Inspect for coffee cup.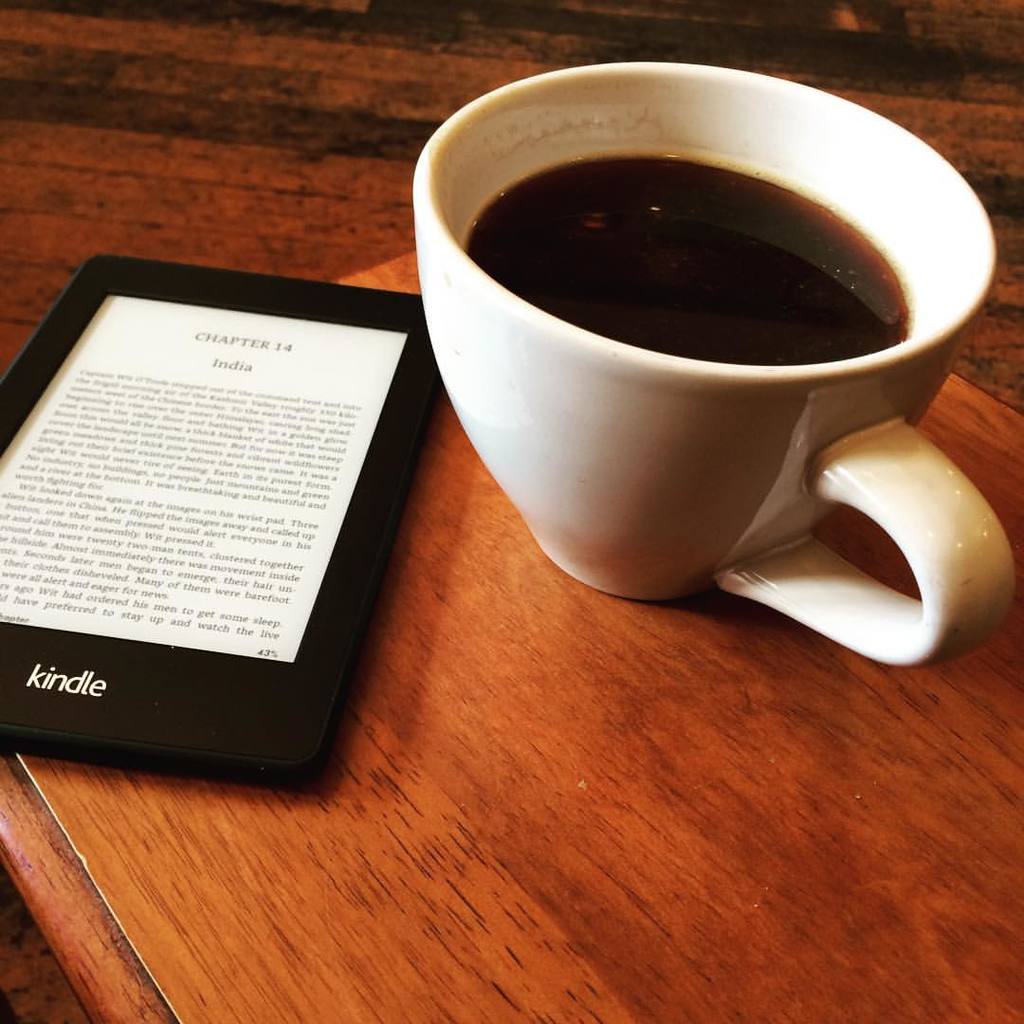
Inspection: box=[408, 58, 1022, 670].
